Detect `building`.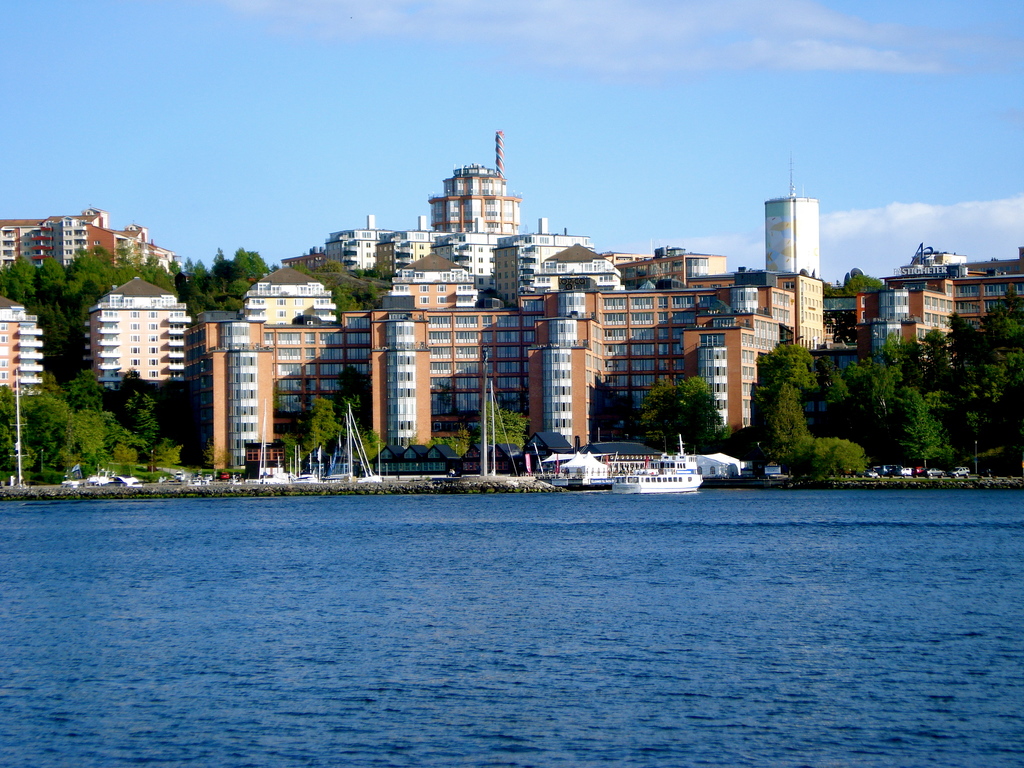
Detected at 182,270,826,474.
